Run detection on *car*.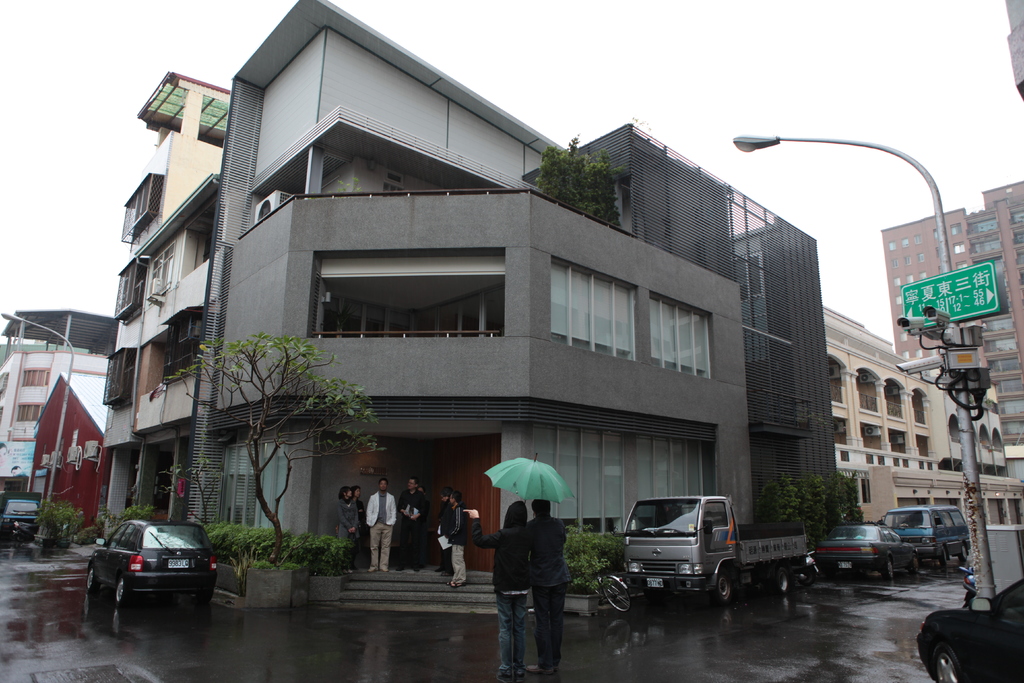
Result: detection(87, 520, 218, 611).
